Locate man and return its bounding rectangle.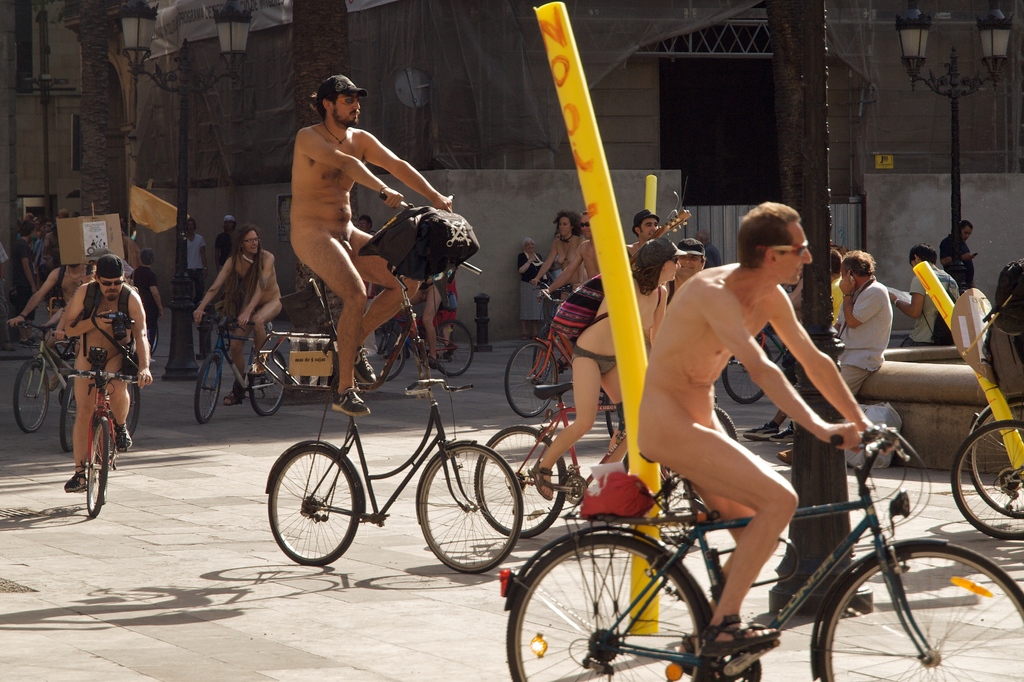
box(2, 257, 100, 382).
